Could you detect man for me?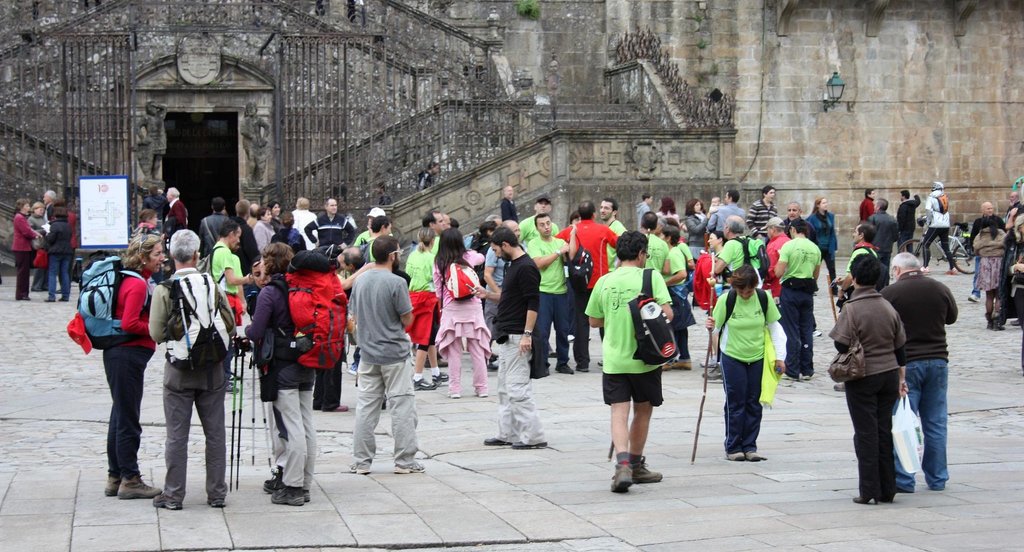
Detection result: (left=765, top=221, right=791, bottom=296).
